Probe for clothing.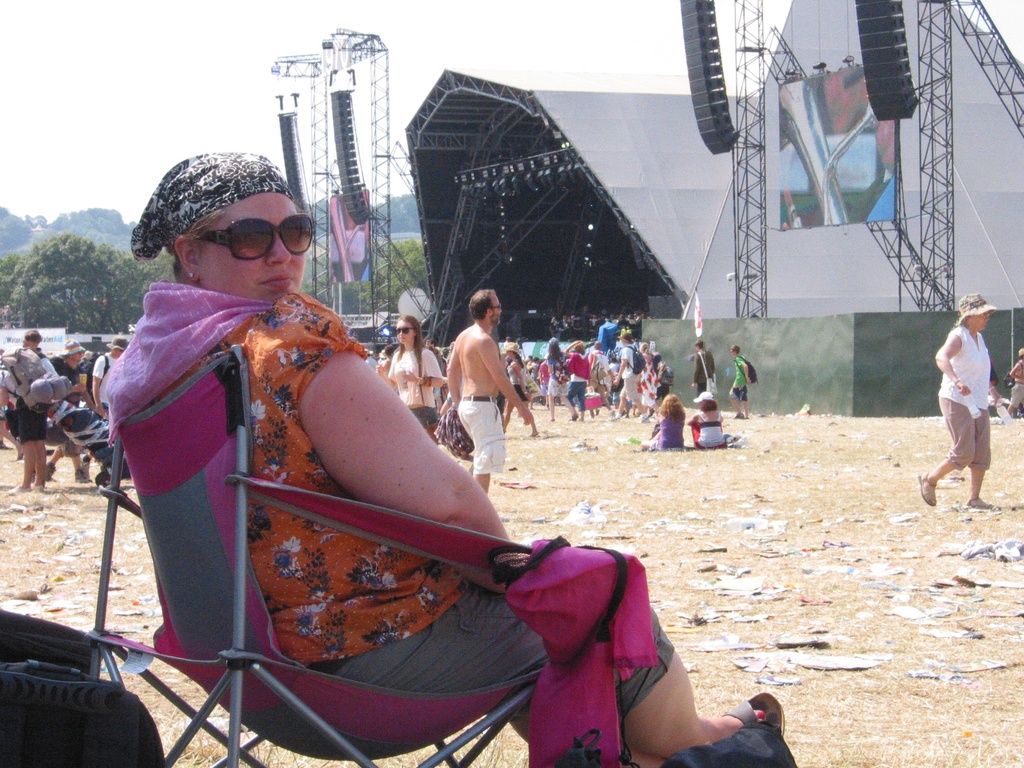
Probe result: [x1=726, y1=351, x2=748, y2=401].
